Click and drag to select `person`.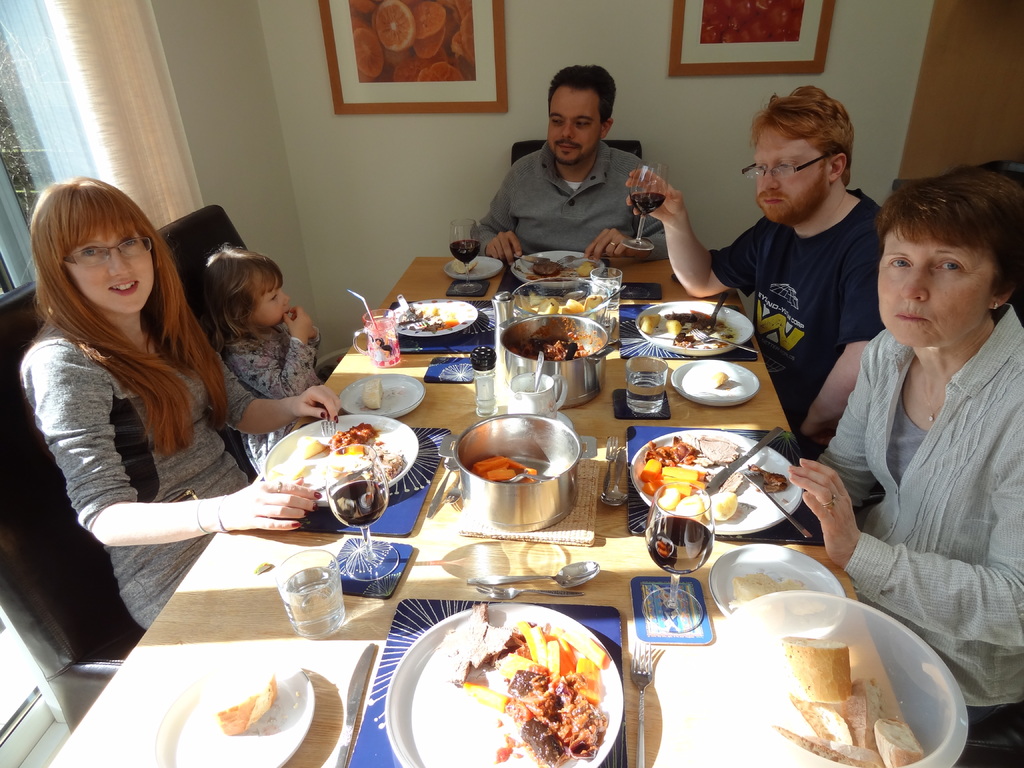
Selection: x1=210, y1=241, x2=319, y2=476.
